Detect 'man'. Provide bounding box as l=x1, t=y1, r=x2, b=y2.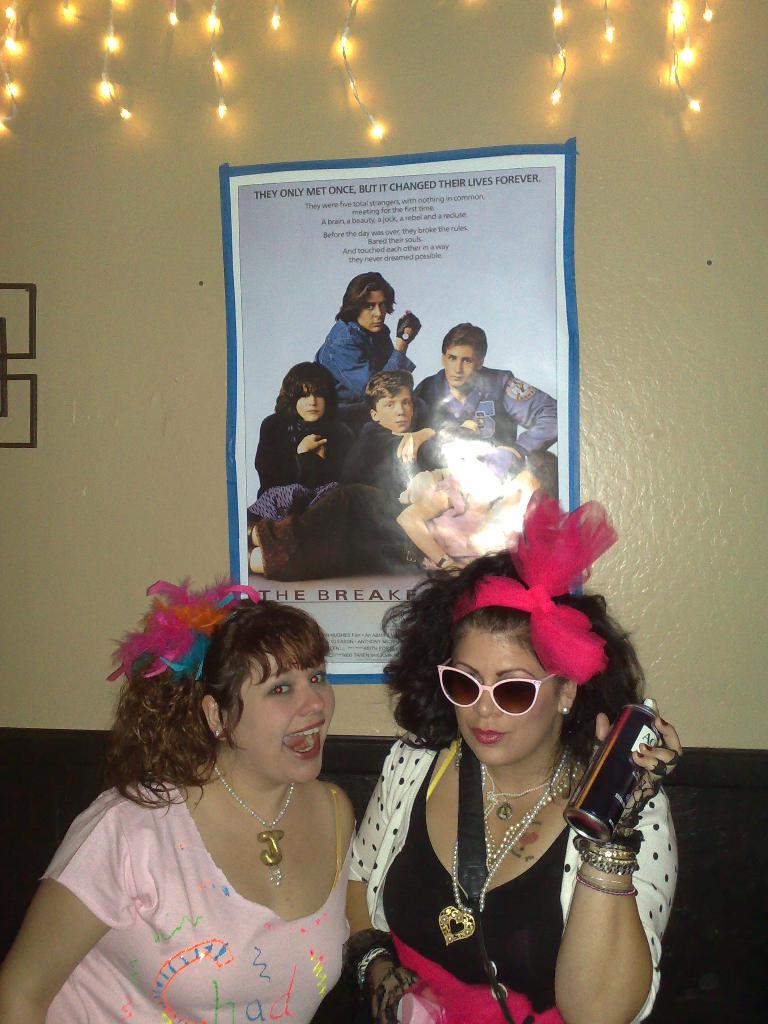
l=410, t=330, r=568, b=467.
